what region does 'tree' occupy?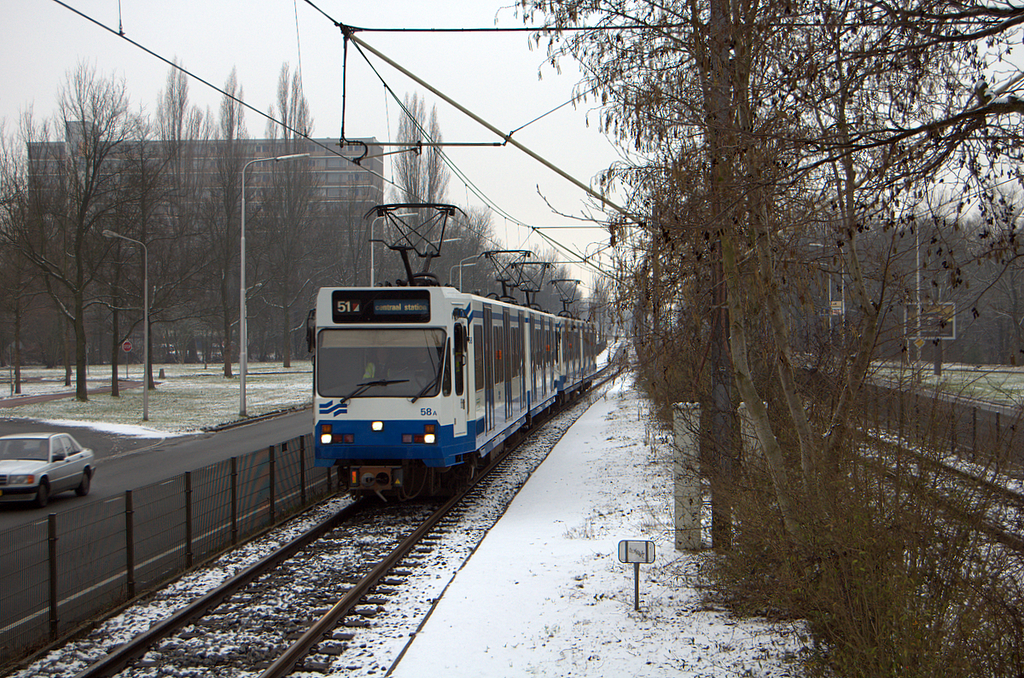
[x1=20, y1=82, x2=160, y2=395].
